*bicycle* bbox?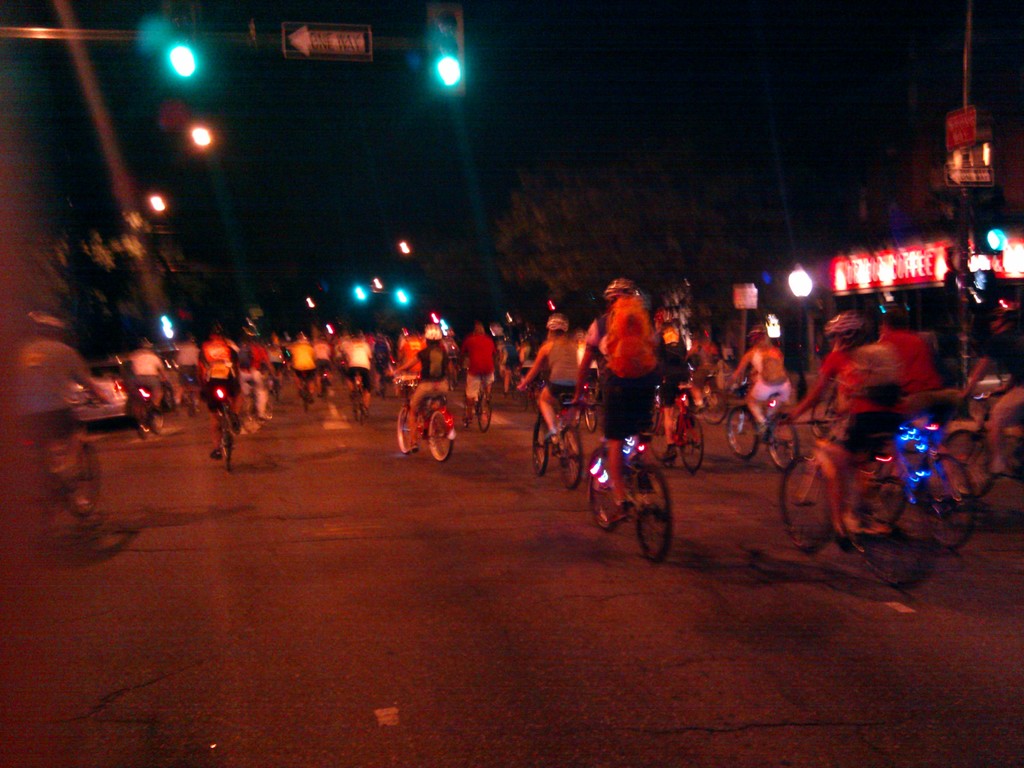
(318, 365, 333, 399)
